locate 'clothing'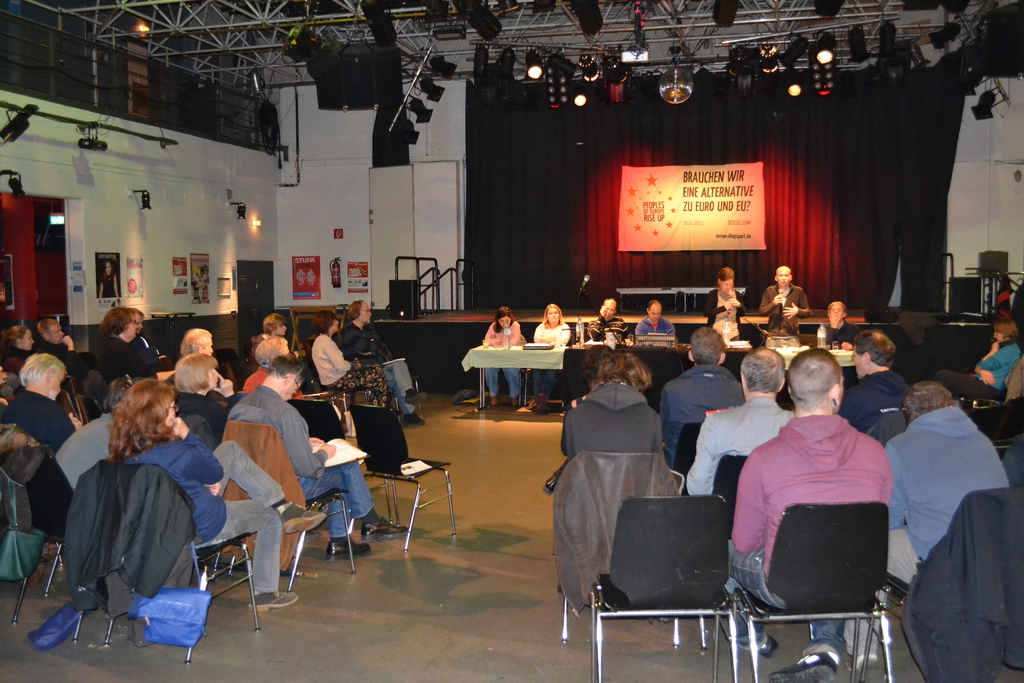
x1=751, y1=276, x2=820, y2=317
